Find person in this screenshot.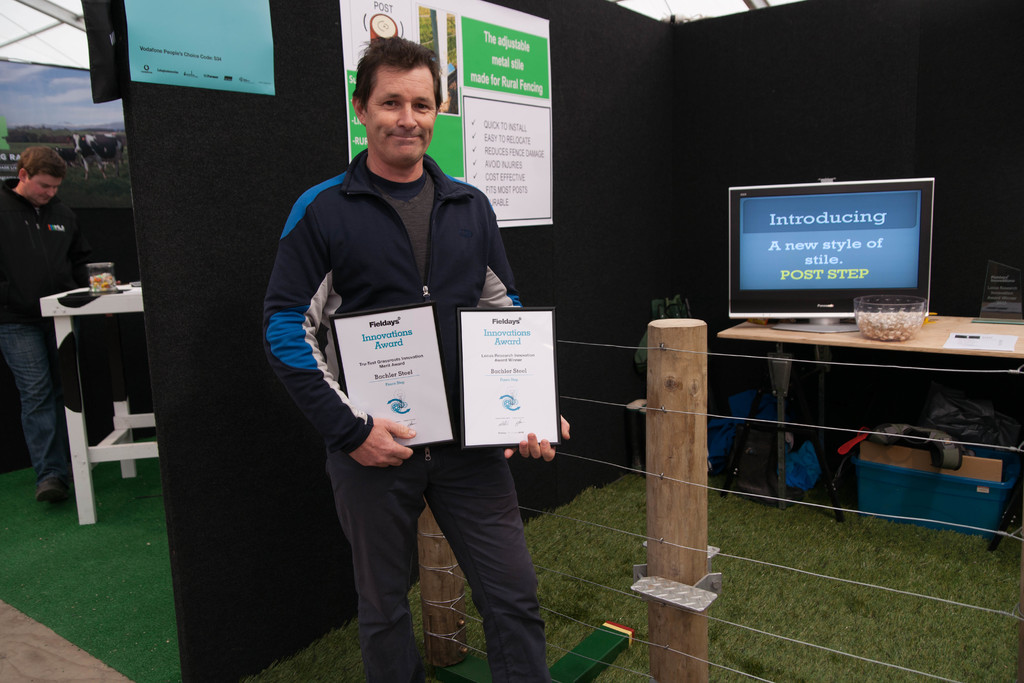
The bounding box for person is bbox(14, 131, 111, 504).
